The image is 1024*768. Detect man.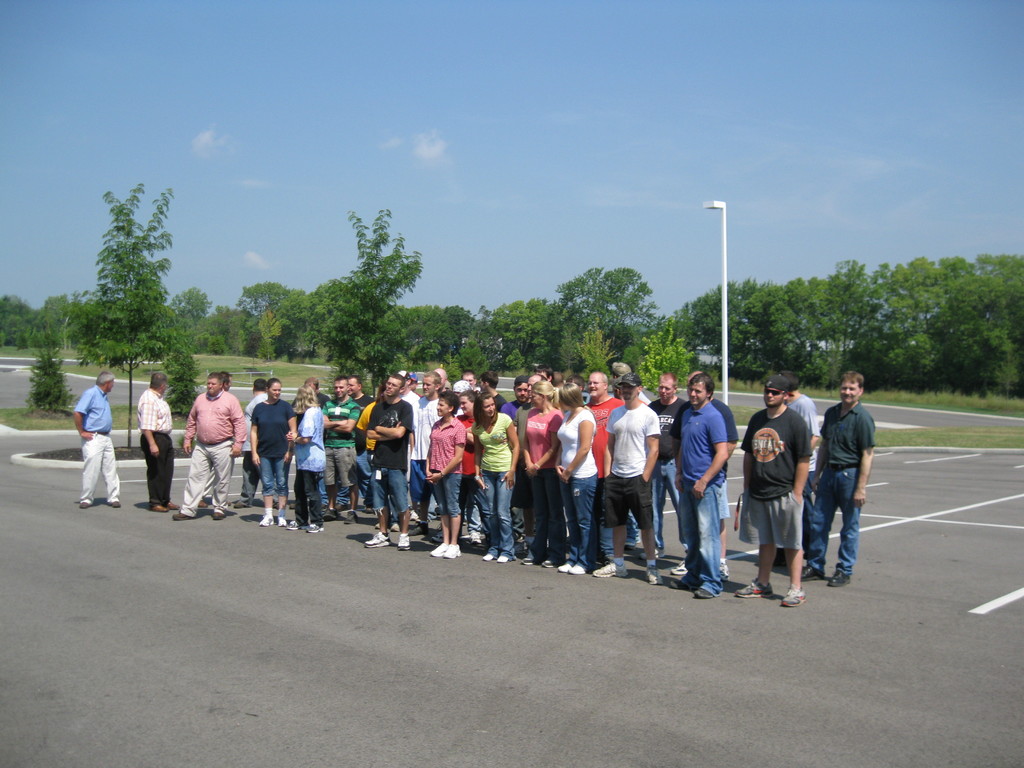
Detection: 459/369/481/388.
